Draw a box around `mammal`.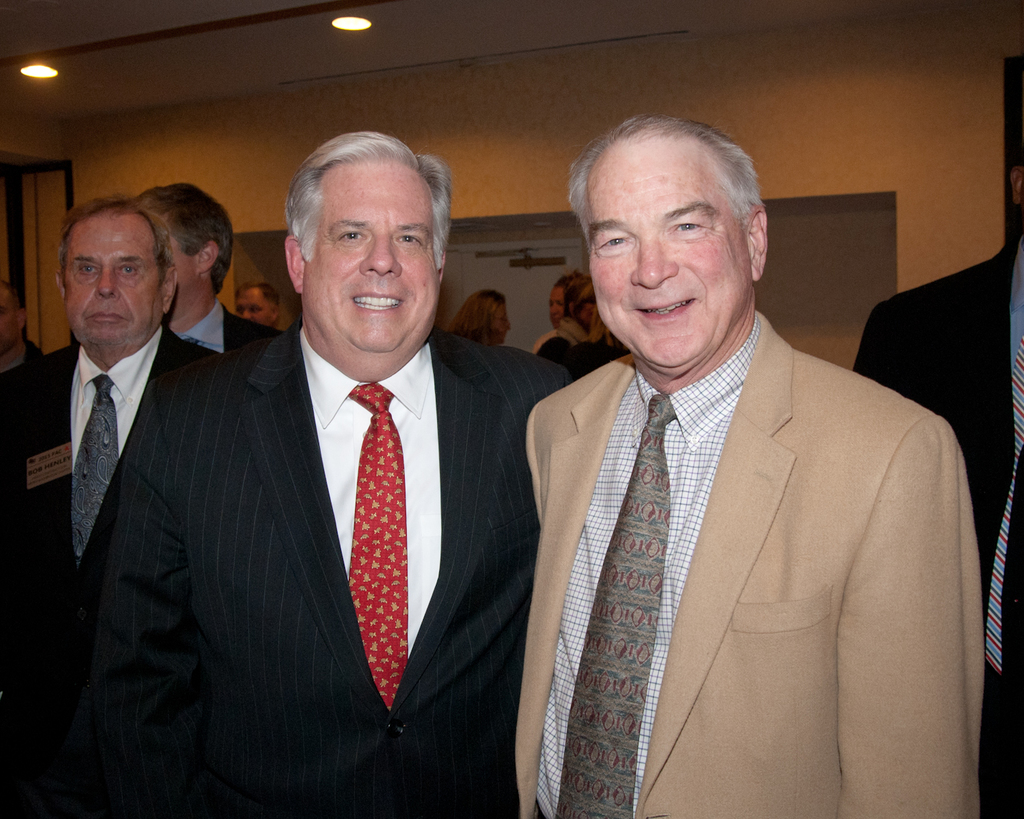
detection(452, 285, 509, 346).
